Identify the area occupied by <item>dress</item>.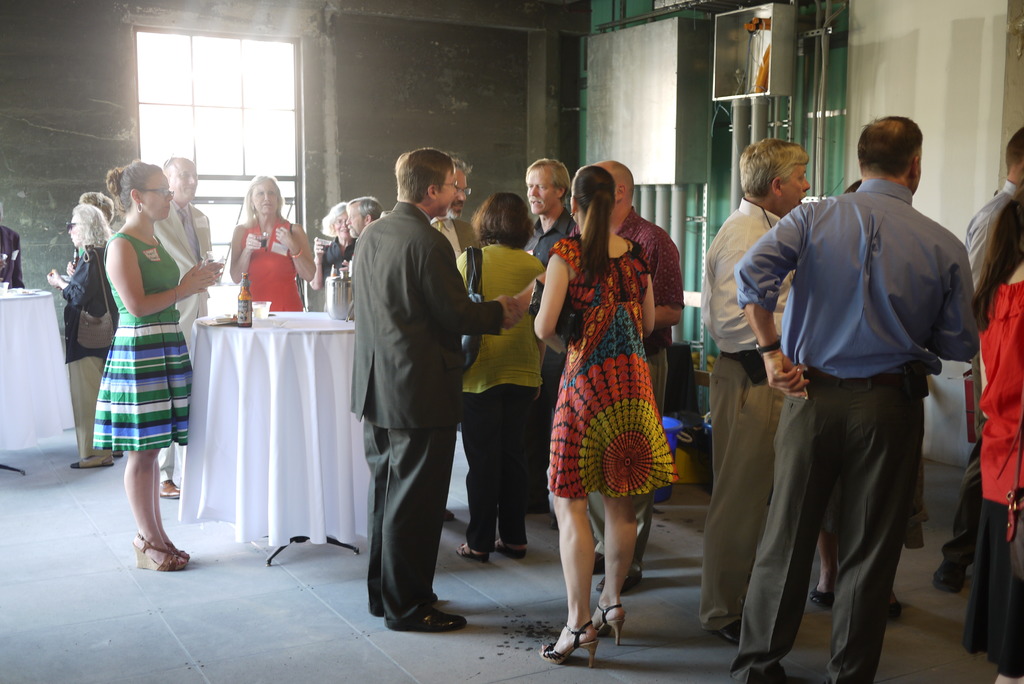
Area: bbox(544, 232, 678, 497).
